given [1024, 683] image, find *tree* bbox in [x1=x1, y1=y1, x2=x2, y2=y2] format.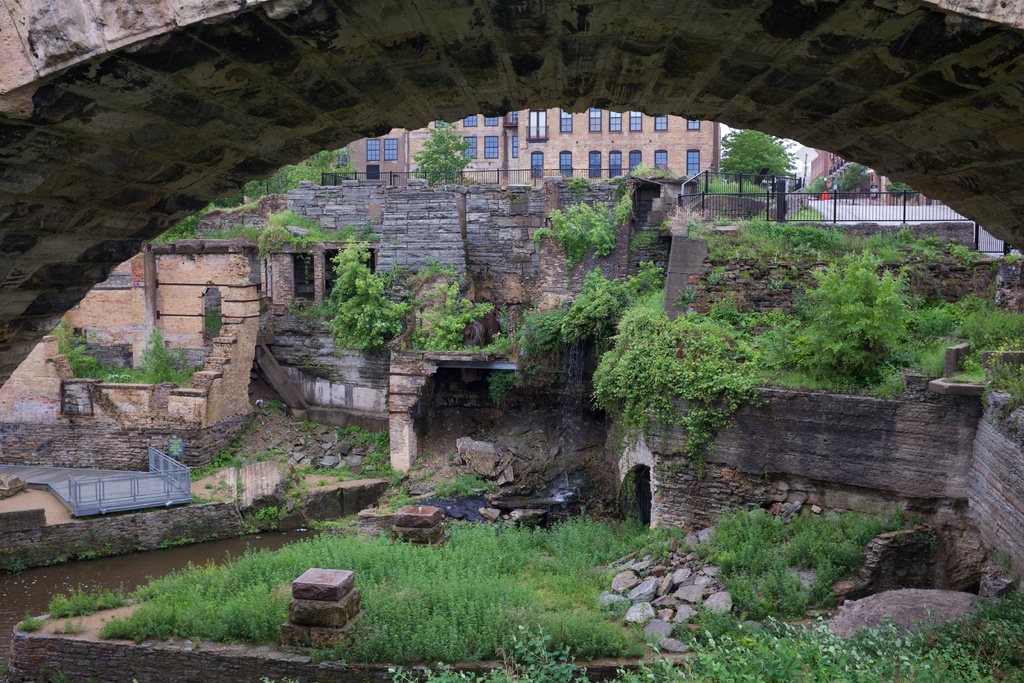
[x1=330, y1=273, x2=405, y2=349].
